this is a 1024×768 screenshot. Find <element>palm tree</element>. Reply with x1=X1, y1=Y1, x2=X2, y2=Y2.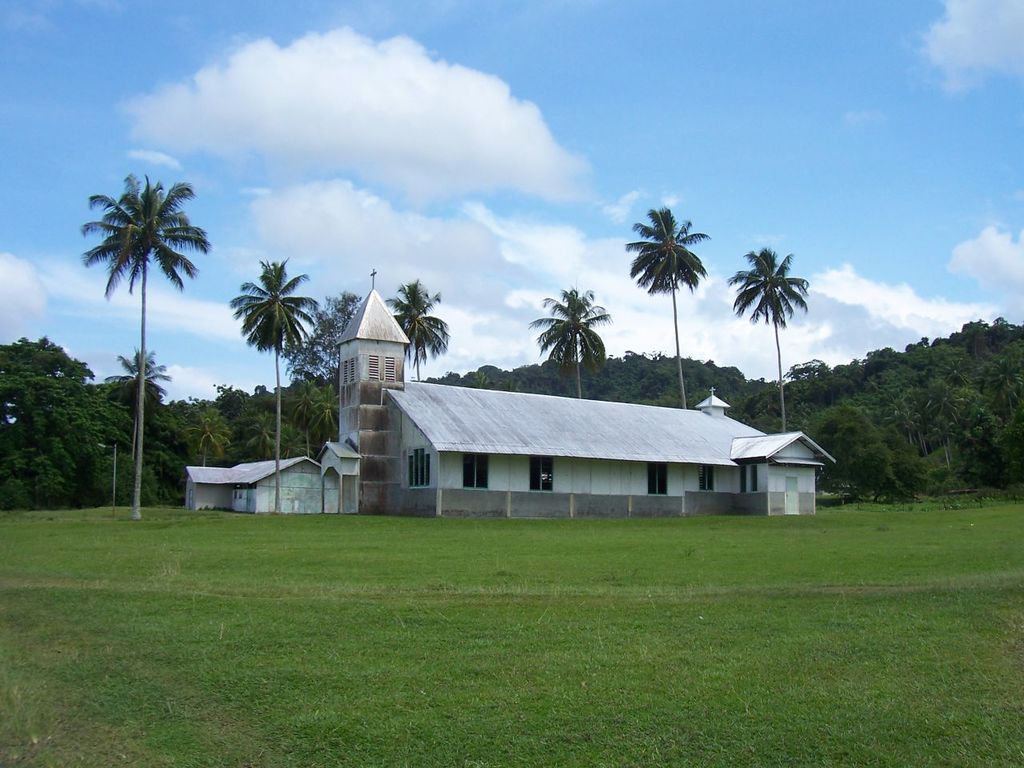
x1=195, y1=414, x2=238, y2=490.
